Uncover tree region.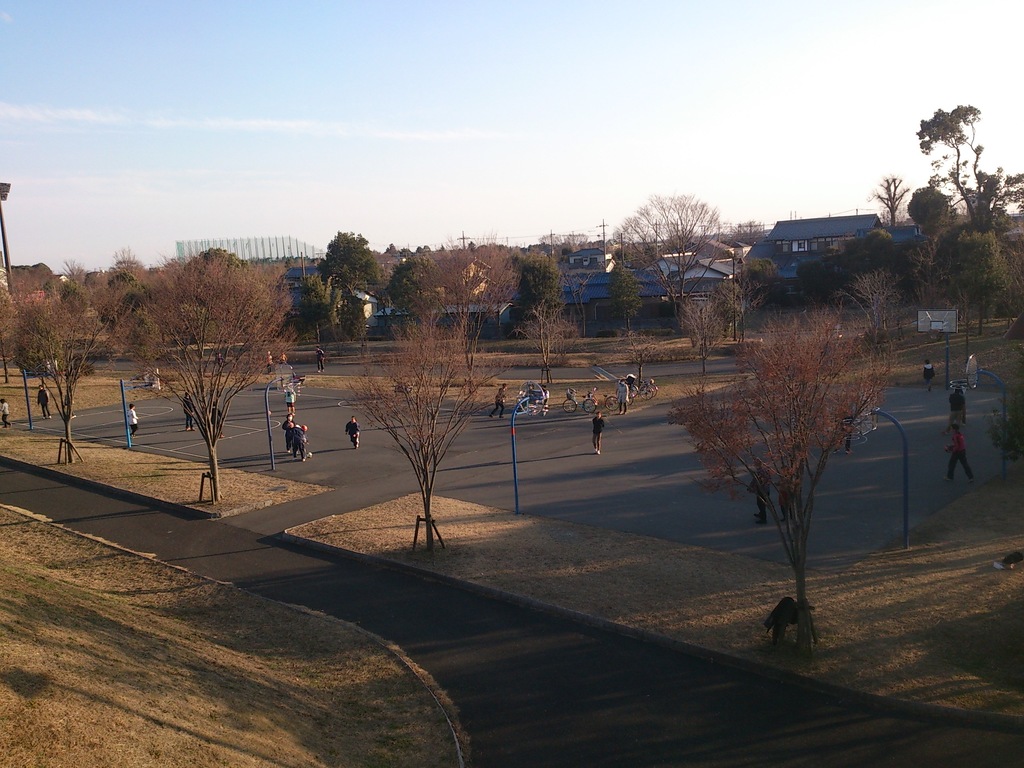
Uncovered: bbox=(425, 246, 430, 252).
